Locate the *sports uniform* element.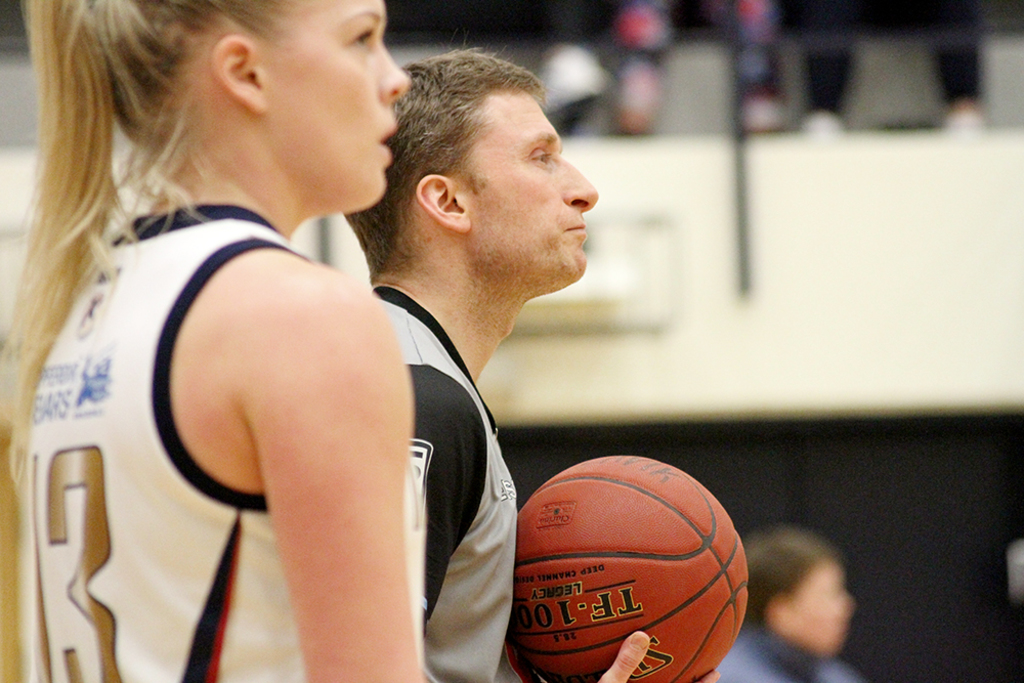
Element bbox: 332:274:525:682.
